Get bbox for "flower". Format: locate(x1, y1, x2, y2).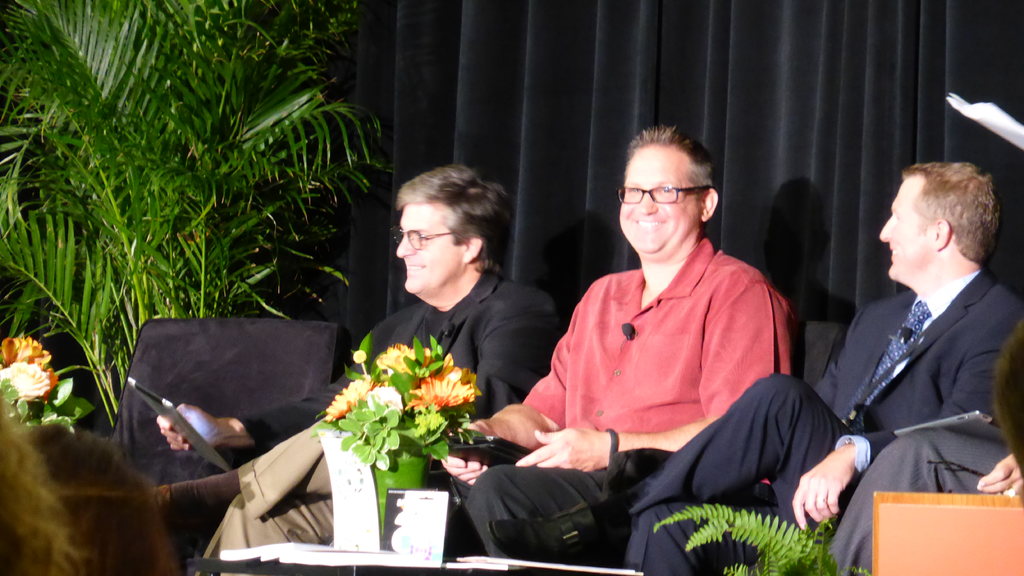
locate(406, 370, 470, 431).
